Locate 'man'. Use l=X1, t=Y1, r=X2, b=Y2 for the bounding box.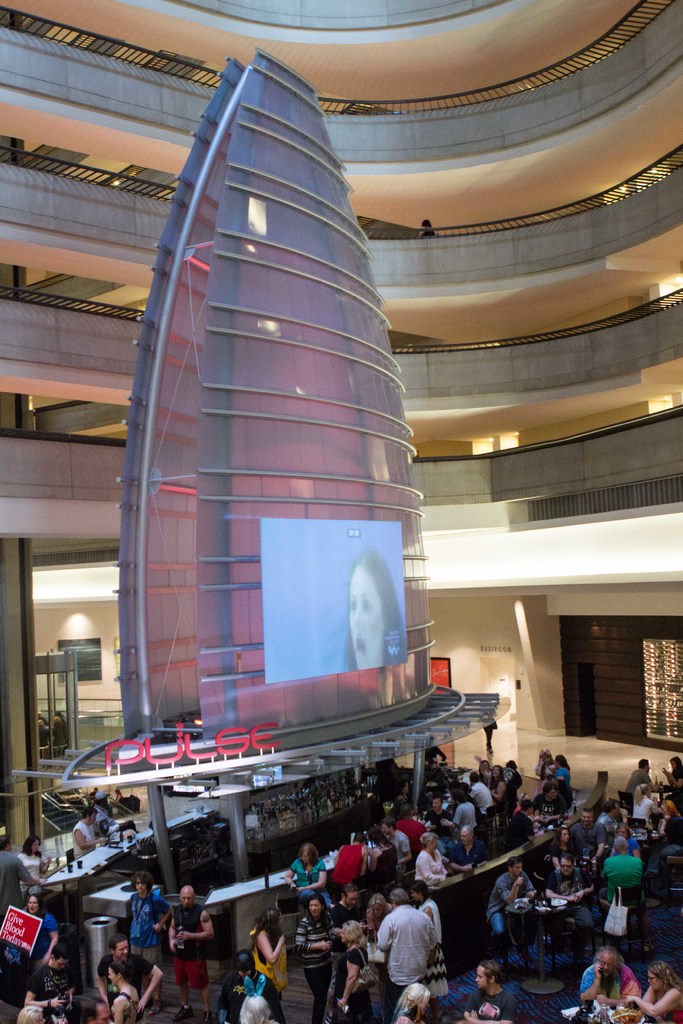
l=444, t=825, r=491, b=874.
